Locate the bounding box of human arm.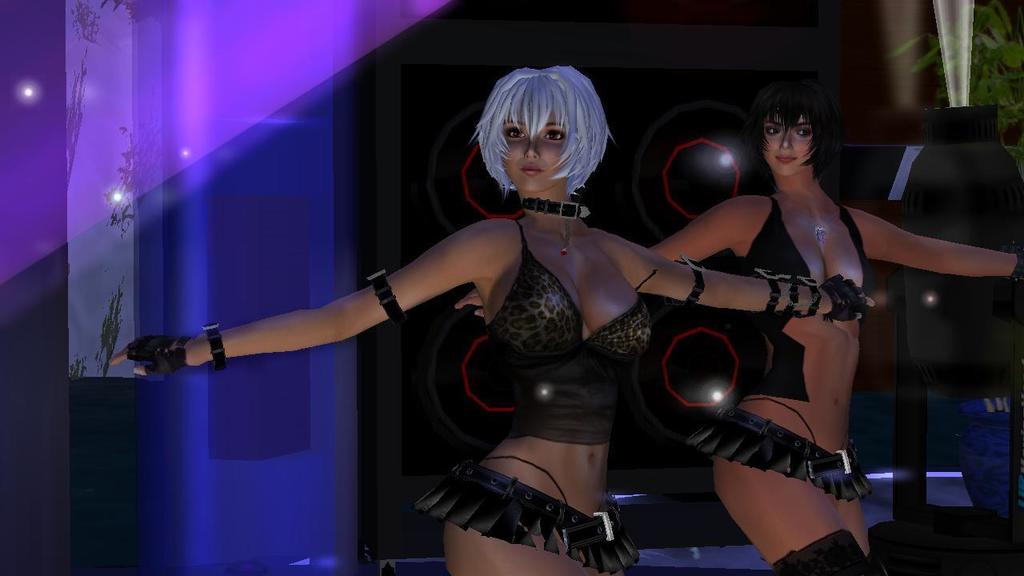
Bounding box: (left=641, top=193, right=740, bottom=261).
